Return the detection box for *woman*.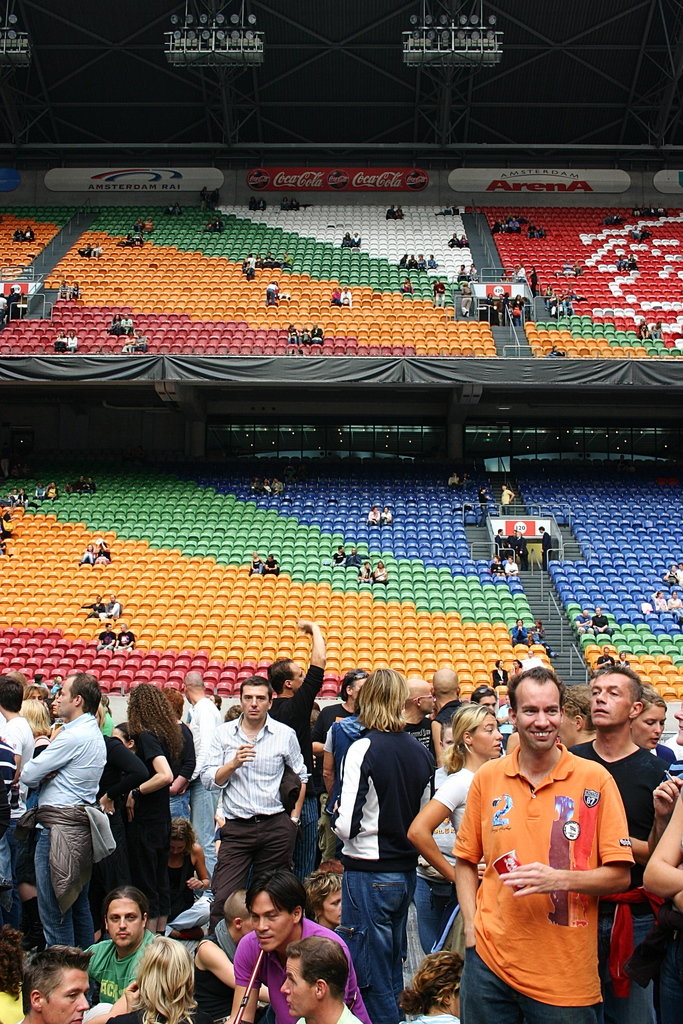
[413, 705, 497, 902].
